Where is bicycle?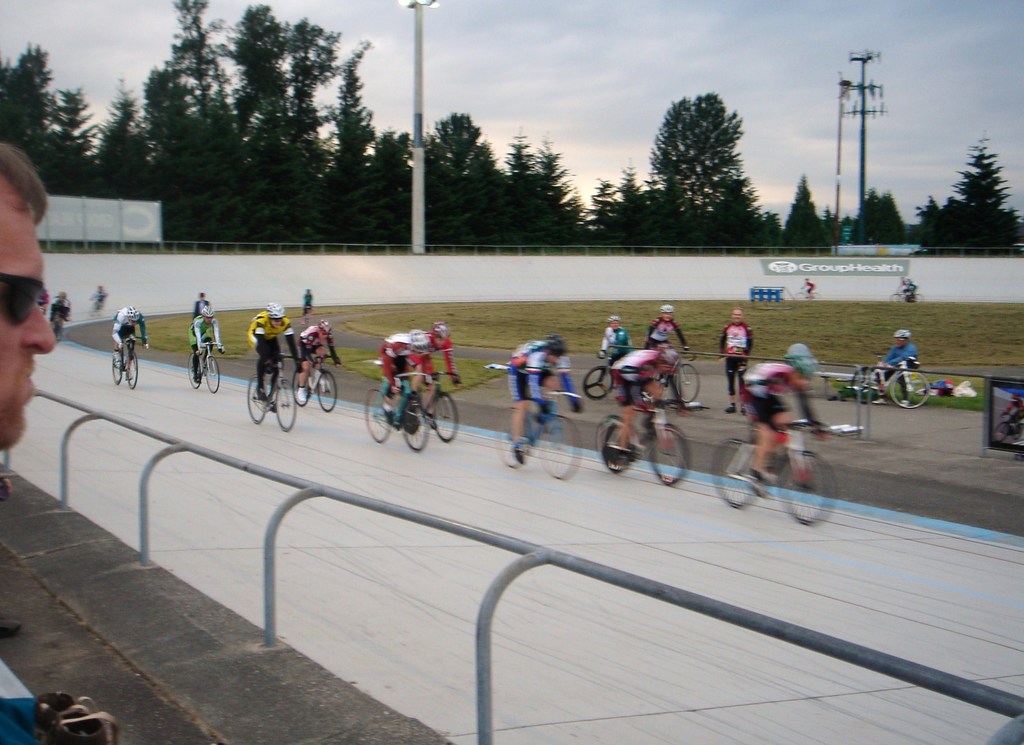
box(111, 333, 140, 395).
